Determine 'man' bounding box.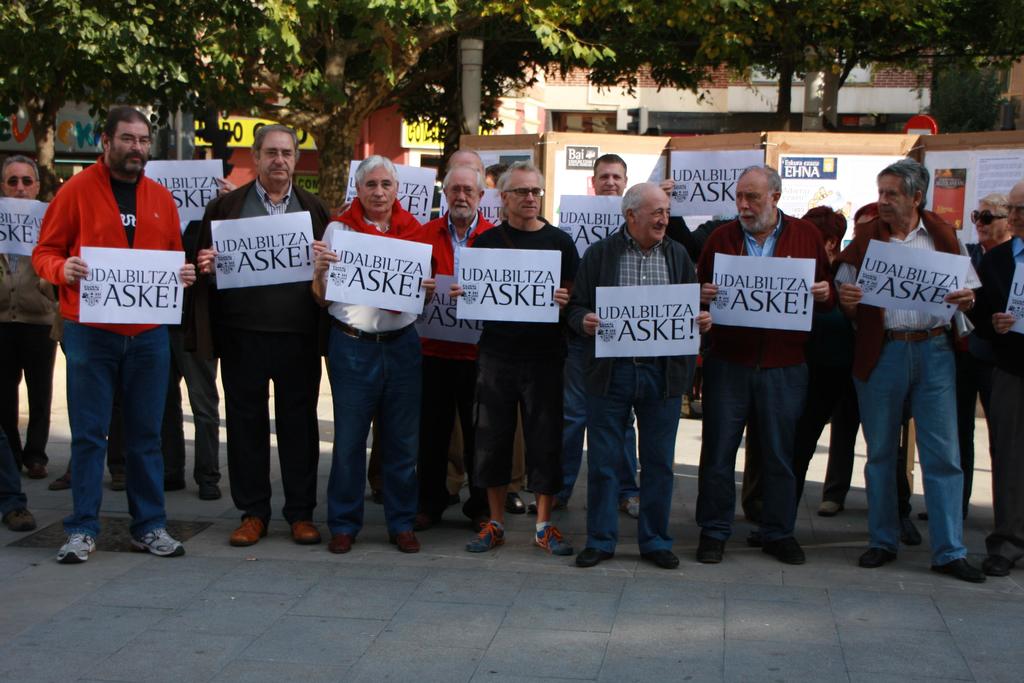
Determined: (x1=438, y1=140, x2=522, y2=511).
